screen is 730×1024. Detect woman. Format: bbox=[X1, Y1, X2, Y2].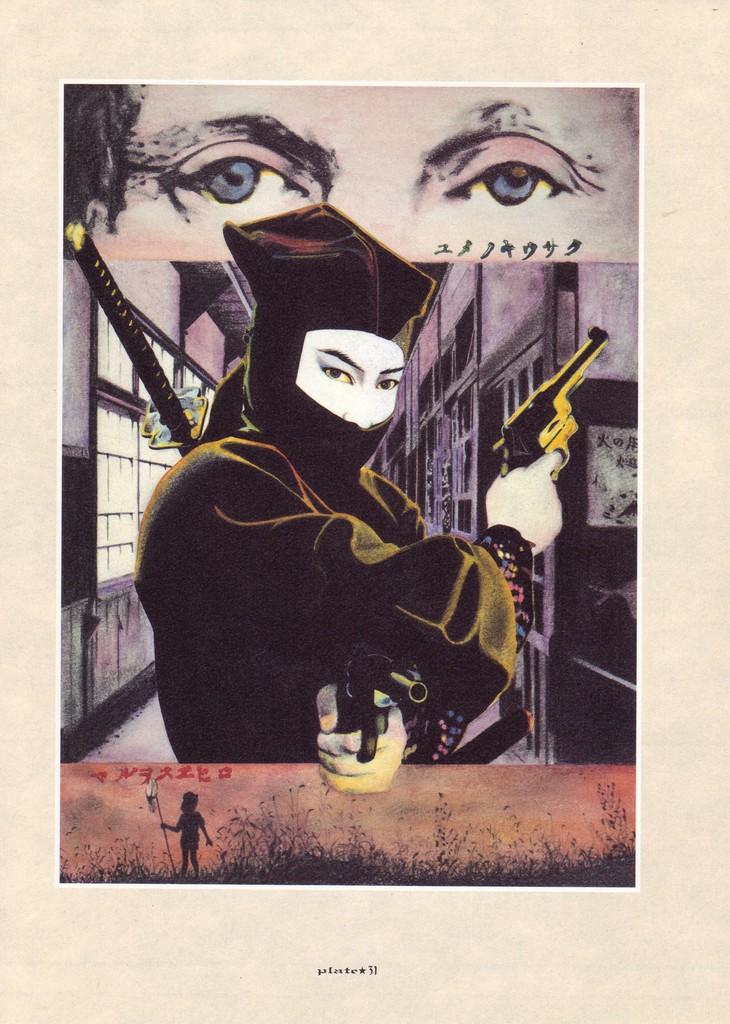
bbox=[105, 128, 622, 845].
